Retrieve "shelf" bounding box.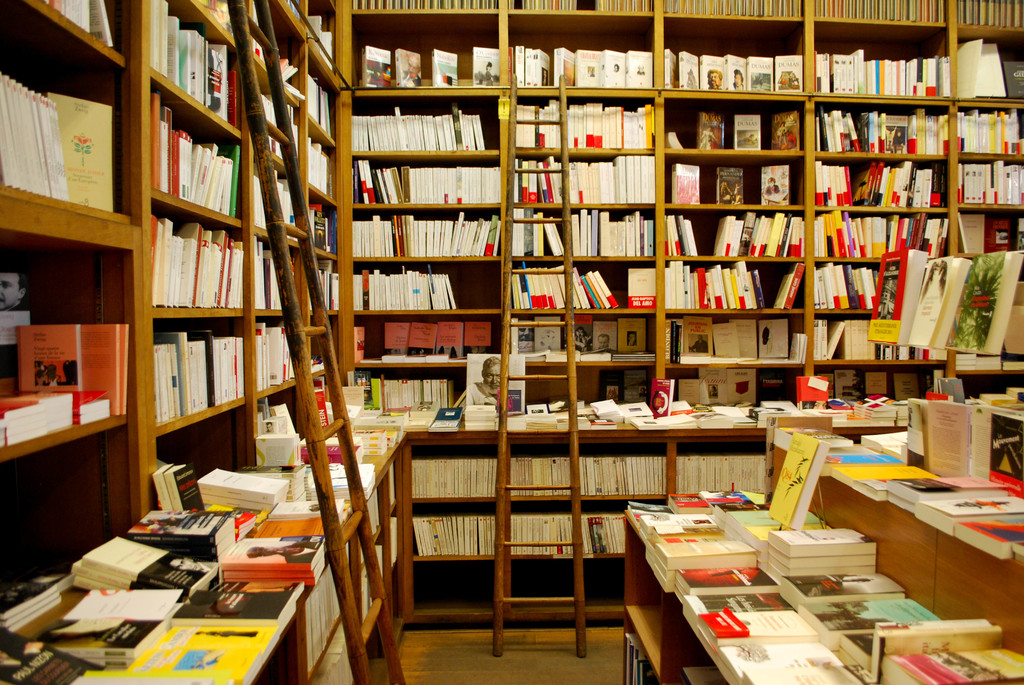
Bounding box: (142,400,248,533).
